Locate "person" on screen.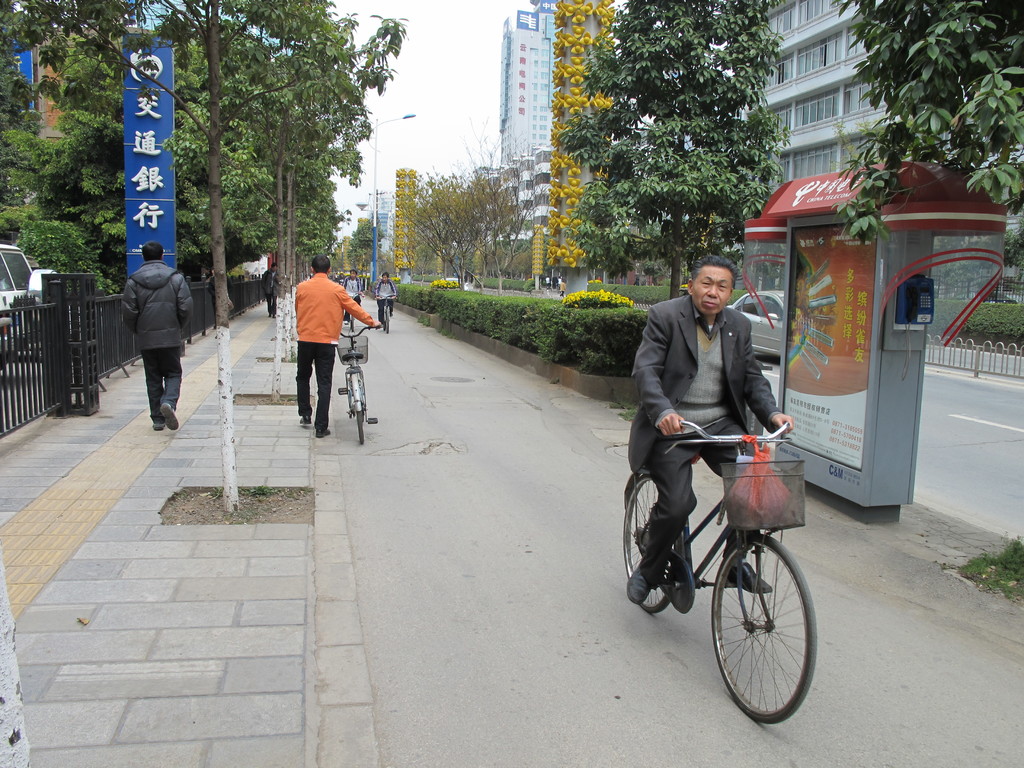
On screen at 121, 241, 190, 433.
